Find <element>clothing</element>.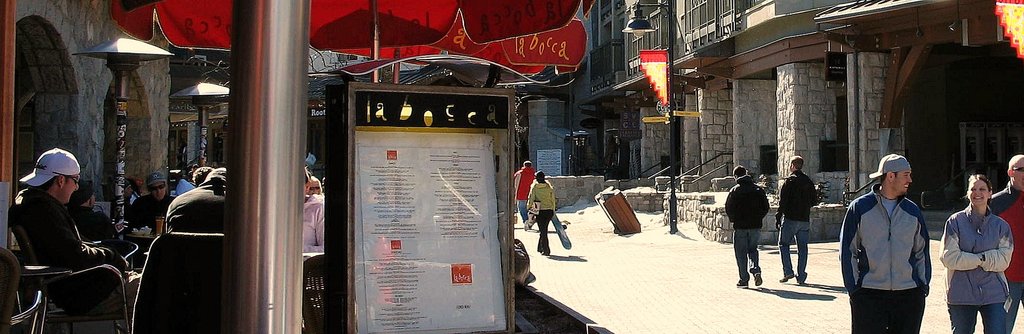
bbox(152, 175, 223, 237).
